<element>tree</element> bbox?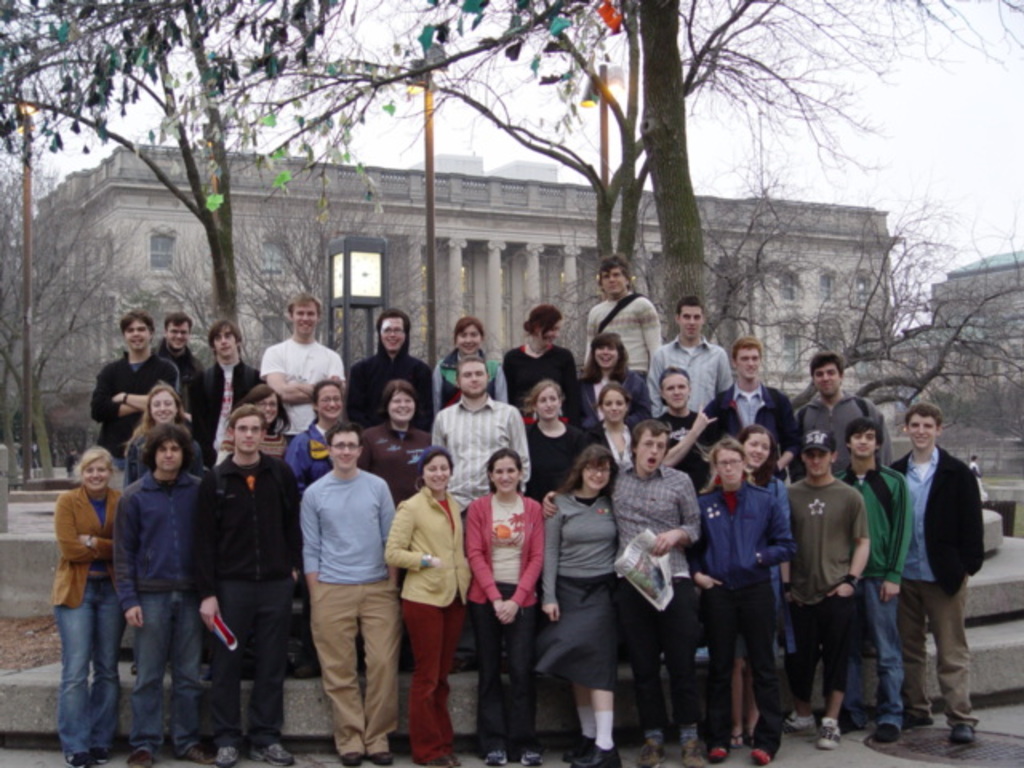
box=[557, 147, 1022, 454]
